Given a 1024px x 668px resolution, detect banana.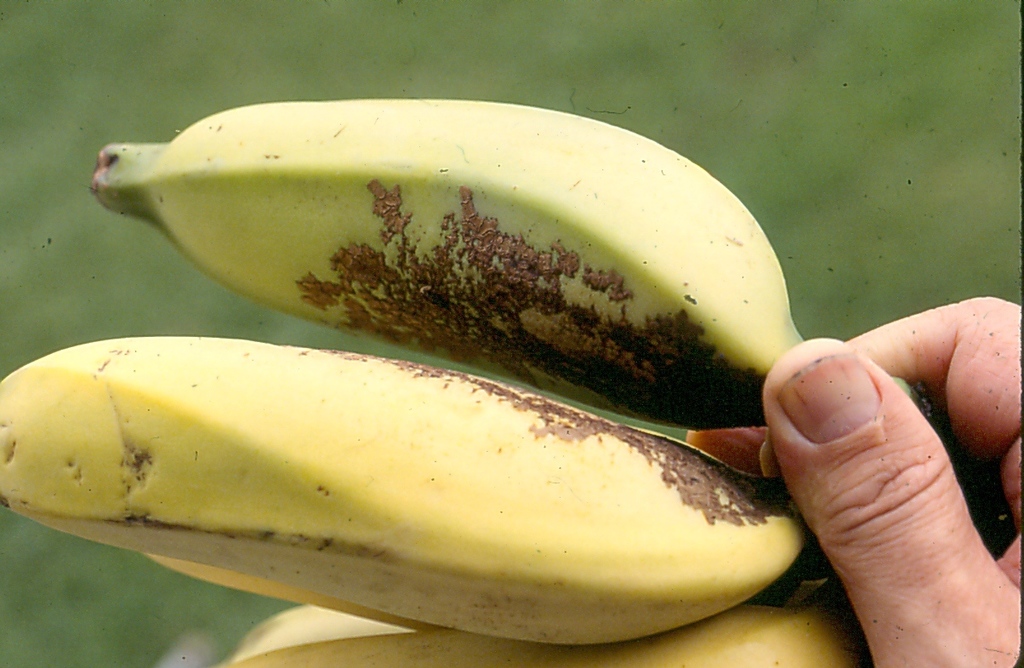
89/100/815/431.
